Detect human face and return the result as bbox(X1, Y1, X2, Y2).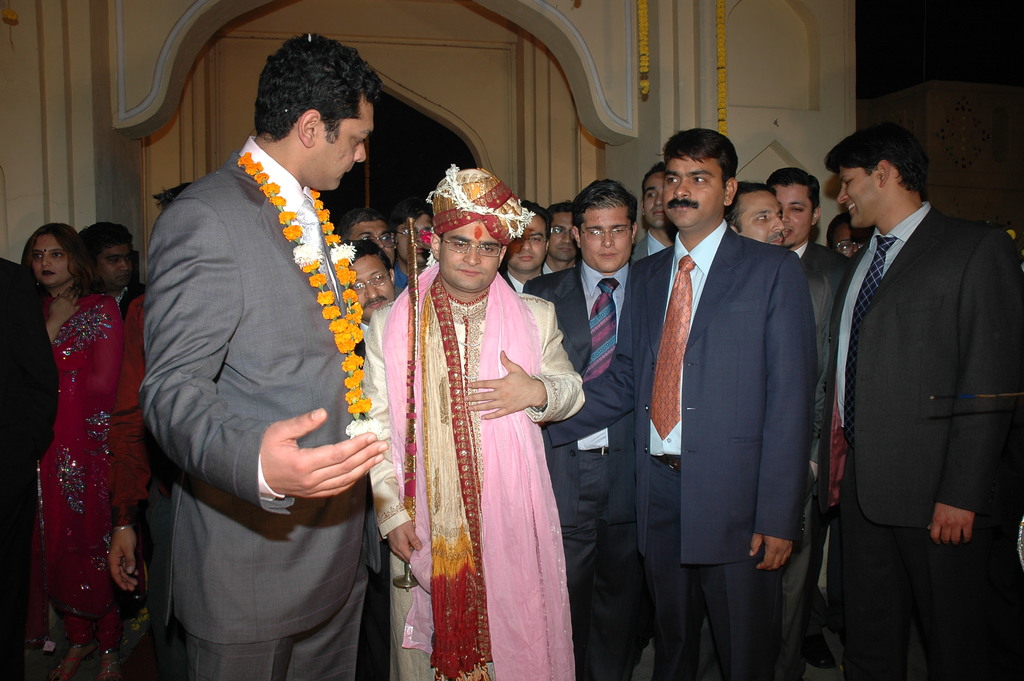
bbox(742, 188, 783, 240).
